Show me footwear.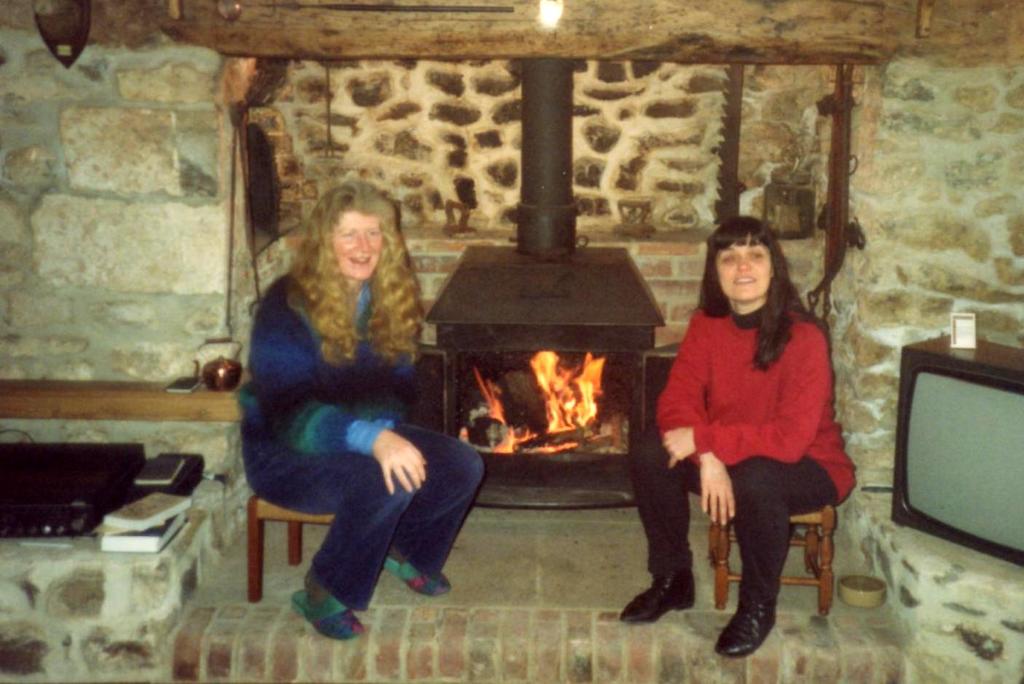
footwear is here: 617 573 703 626.
